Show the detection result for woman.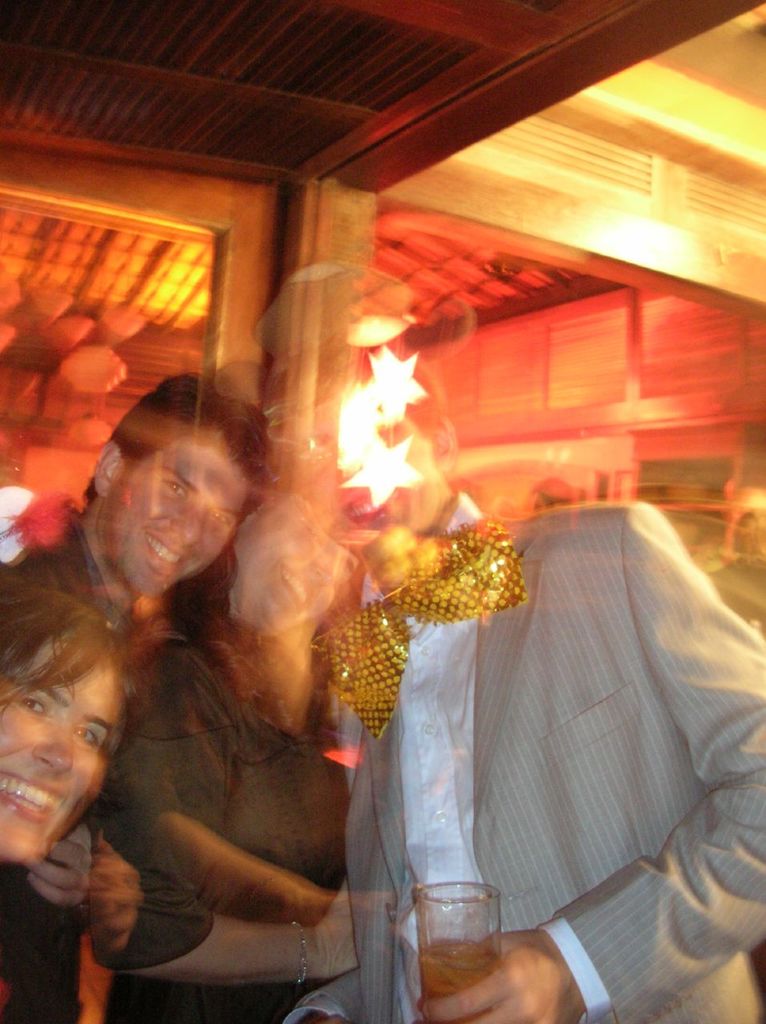
<bbox>0, 577, 123, 861</bbox>.
